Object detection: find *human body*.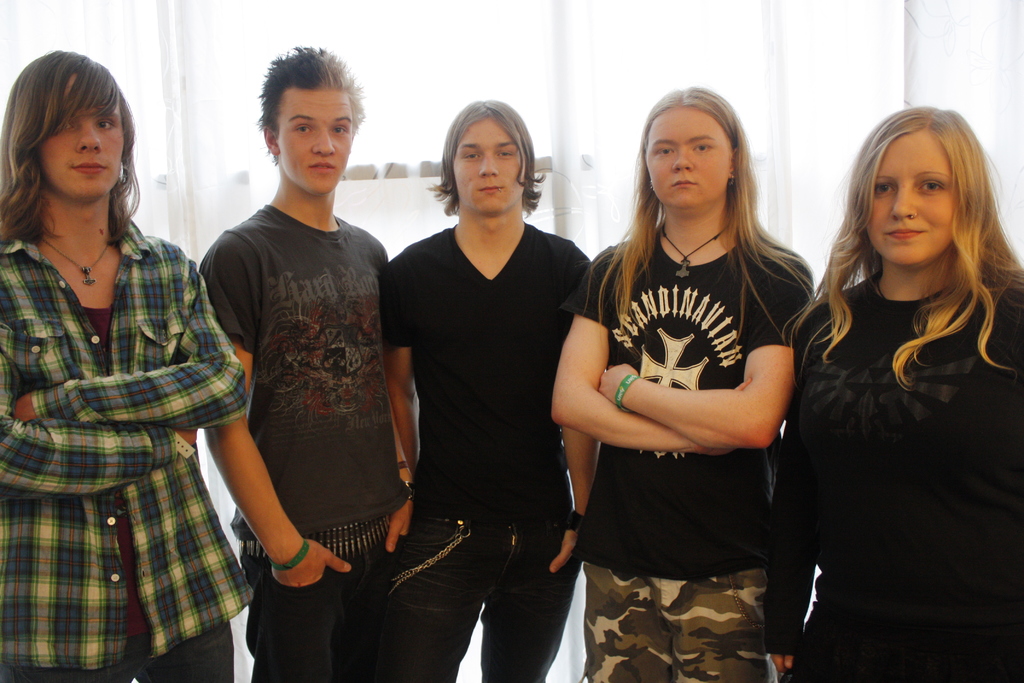
{"left": 0, "top": 218, "right": 253, "bottom": 682}.
